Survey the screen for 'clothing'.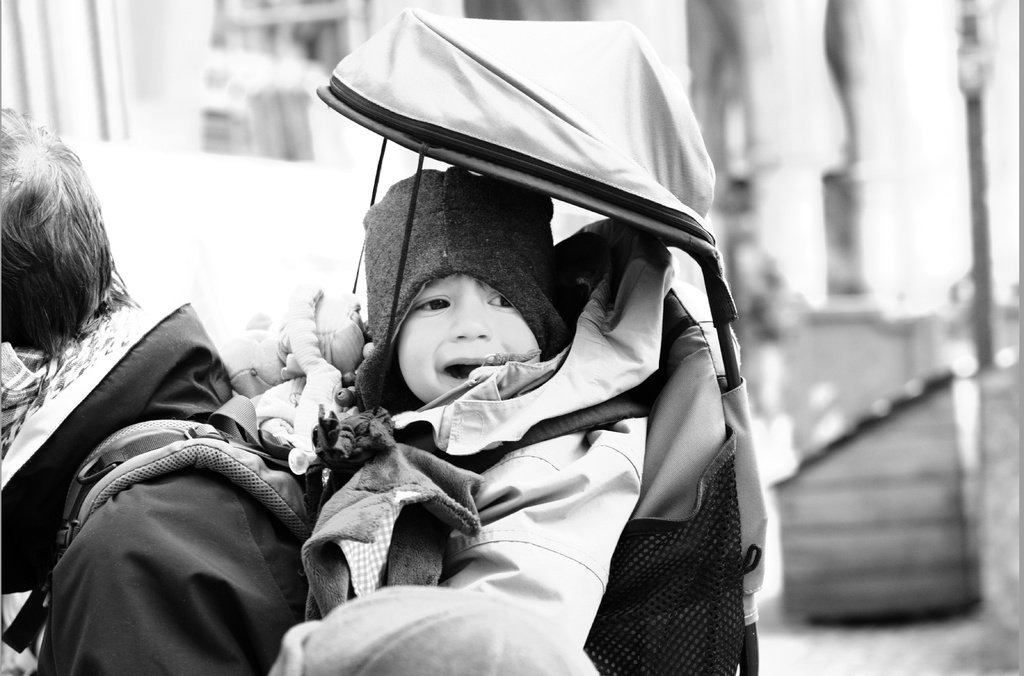
Survey found: pyautogui.locateOnScreen(306, 237, 666, 642).
